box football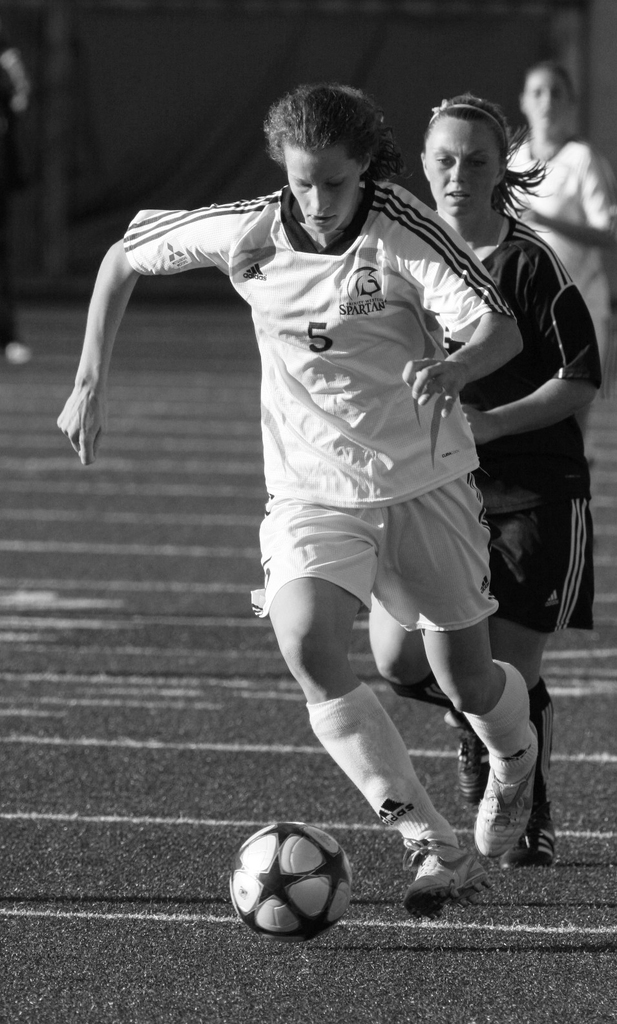
region(223, 822, 352, 939)
